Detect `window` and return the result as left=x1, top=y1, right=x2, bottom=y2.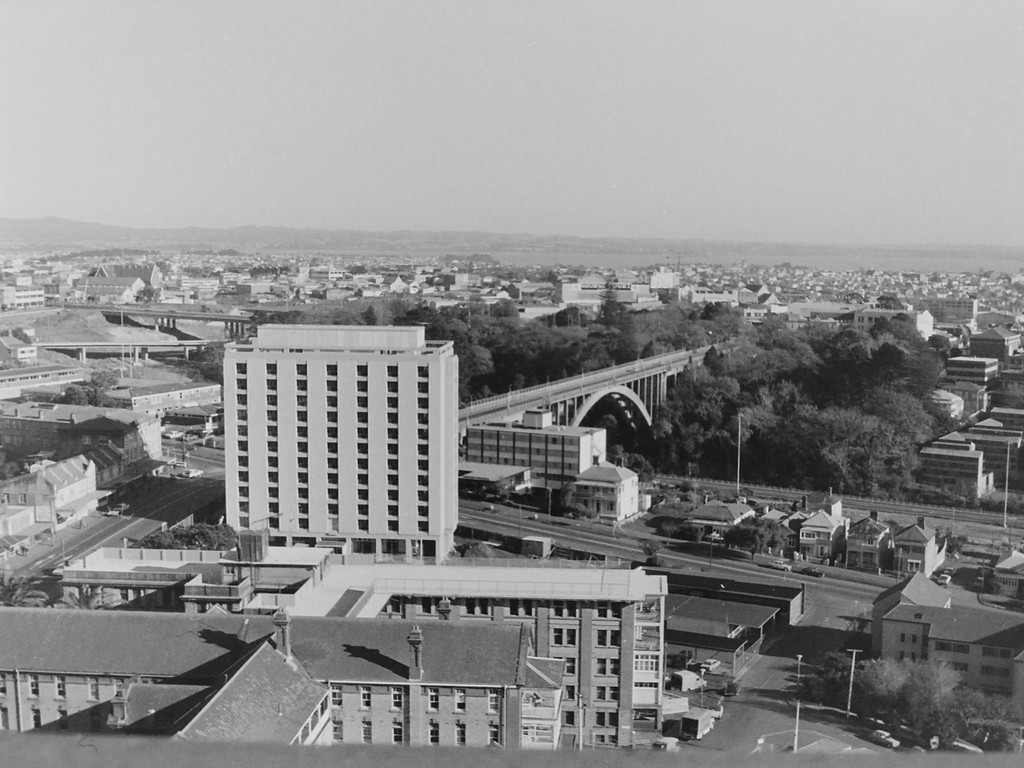
left=388, top=521, right=399, bottom=534.
